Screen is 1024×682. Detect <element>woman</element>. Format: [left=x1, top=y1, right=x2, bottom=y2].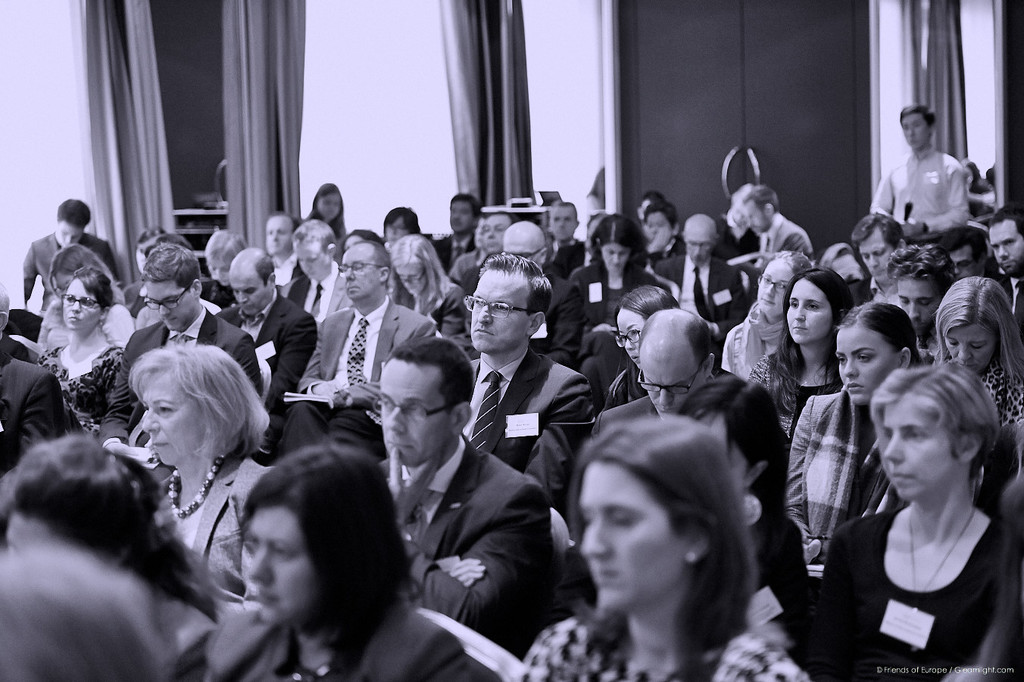
[left=749, top=267, right=856, bottom=452].
